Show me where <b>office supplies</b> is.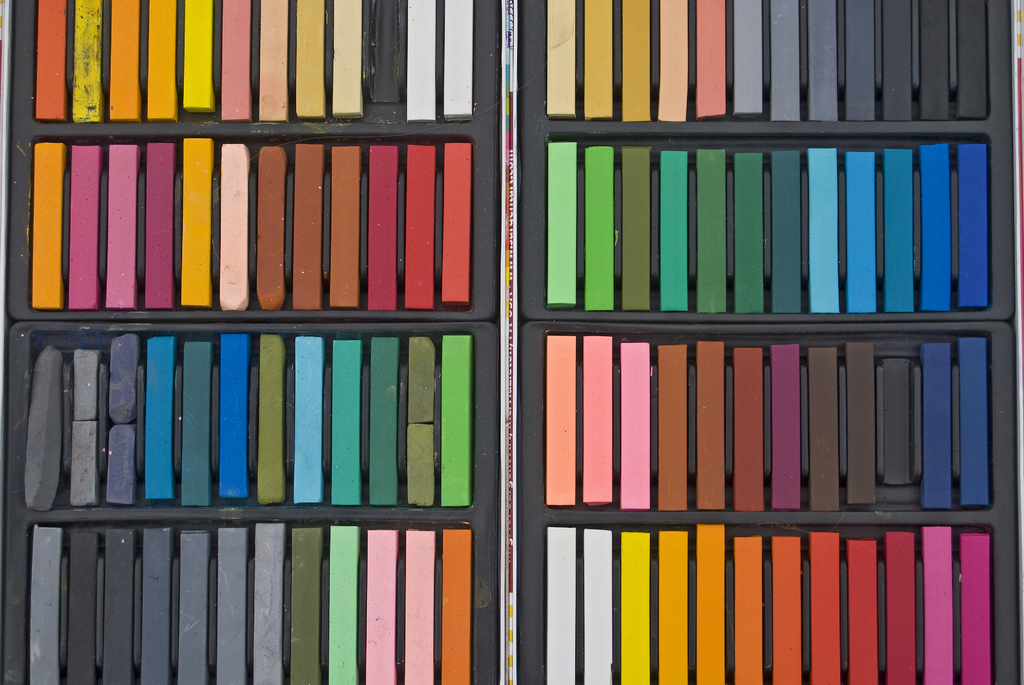
<b>office supplies</b> is at l=538, t=329, r=577, b=501.
